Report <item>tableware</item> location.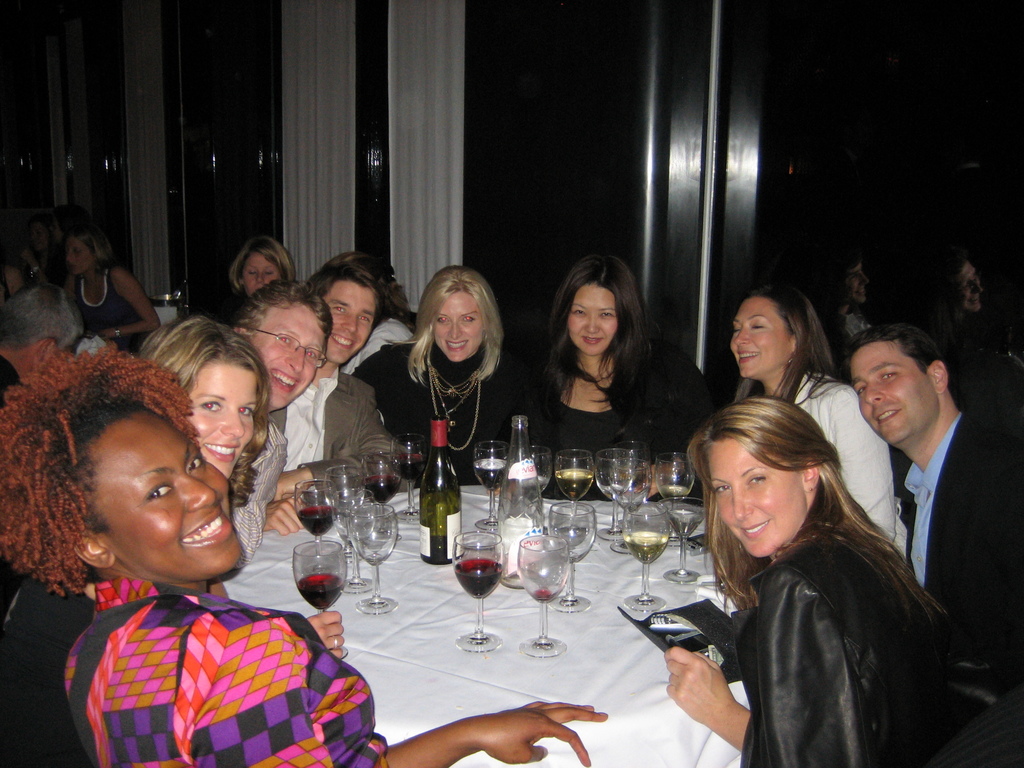
Report: 334 502 372 593.
